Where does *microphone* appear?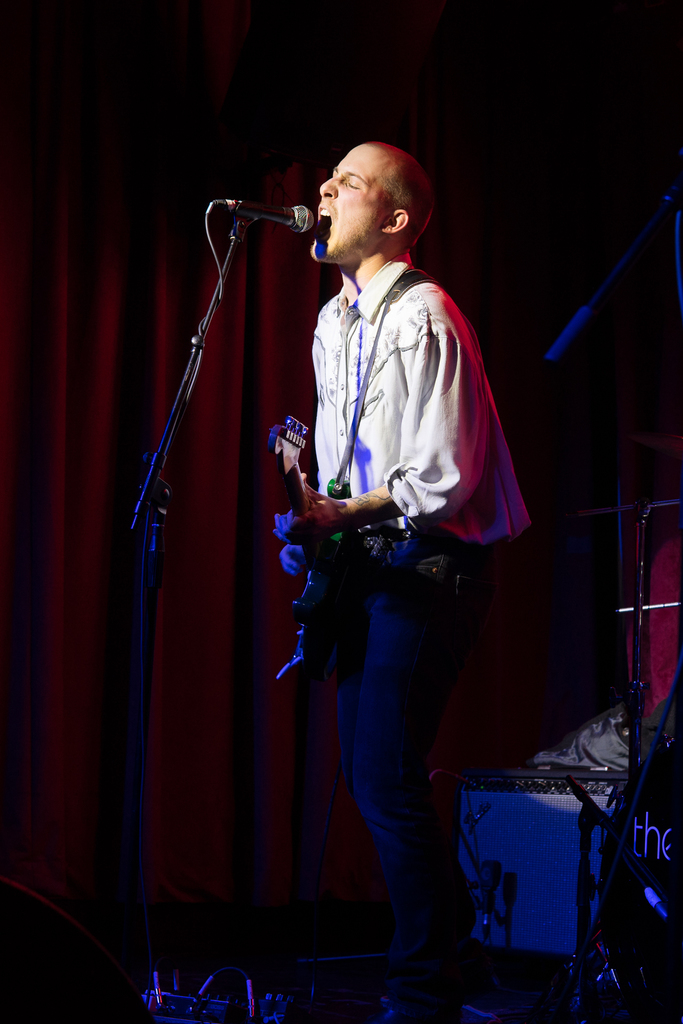
Appears at [x1=206, y1=194, x2=319, y2=232].
